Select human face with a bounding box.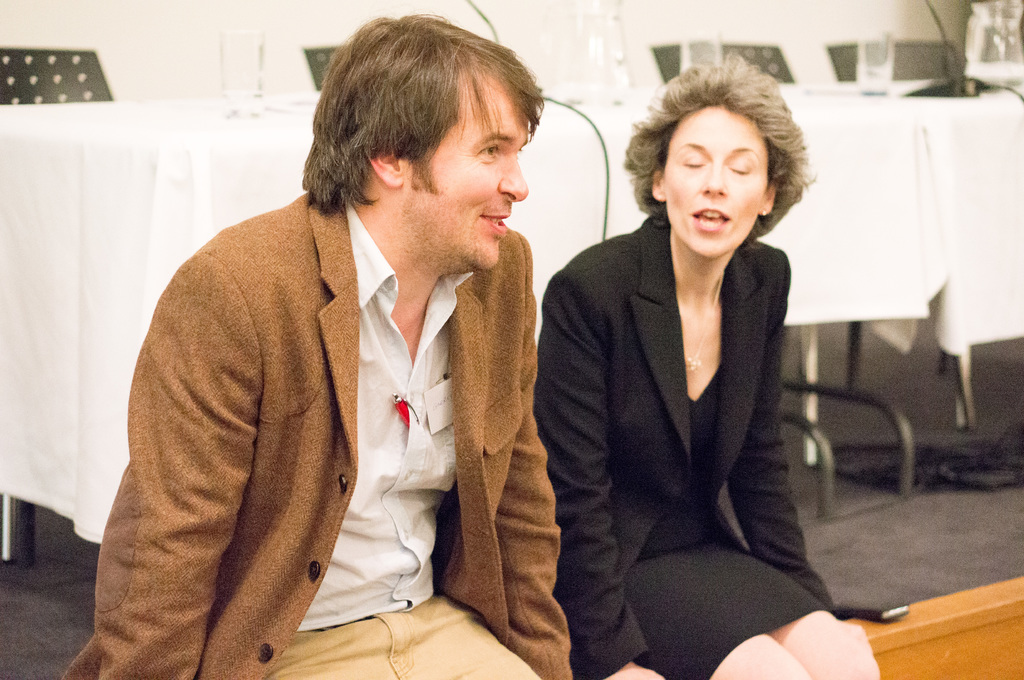
[666, 104, 772, 255].
